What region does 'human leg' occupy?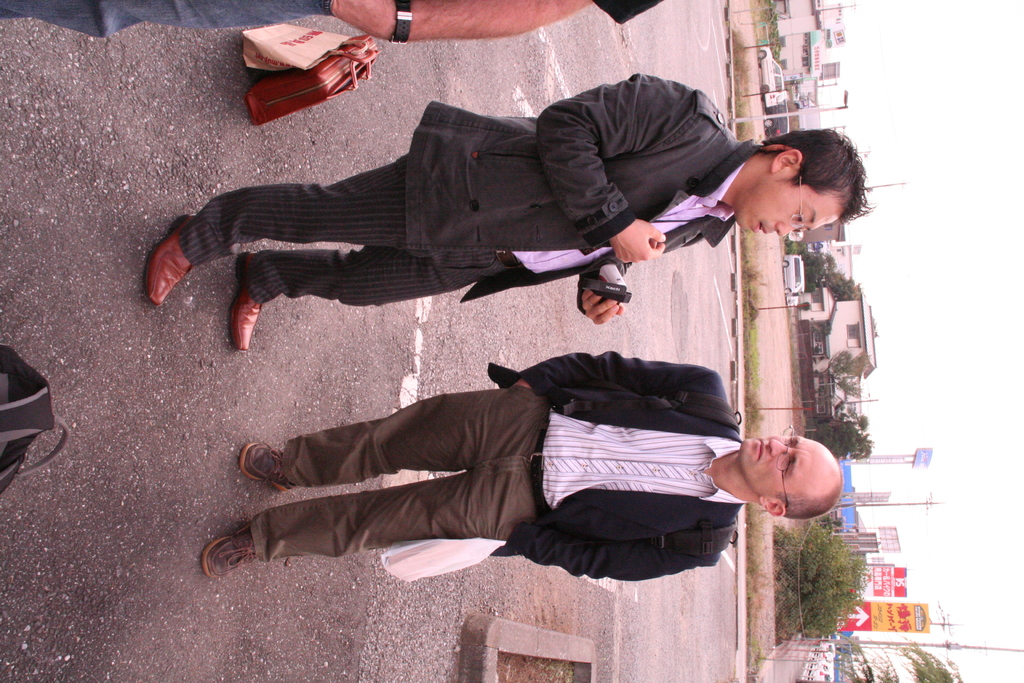
detection(147, 149, 542, 579).
